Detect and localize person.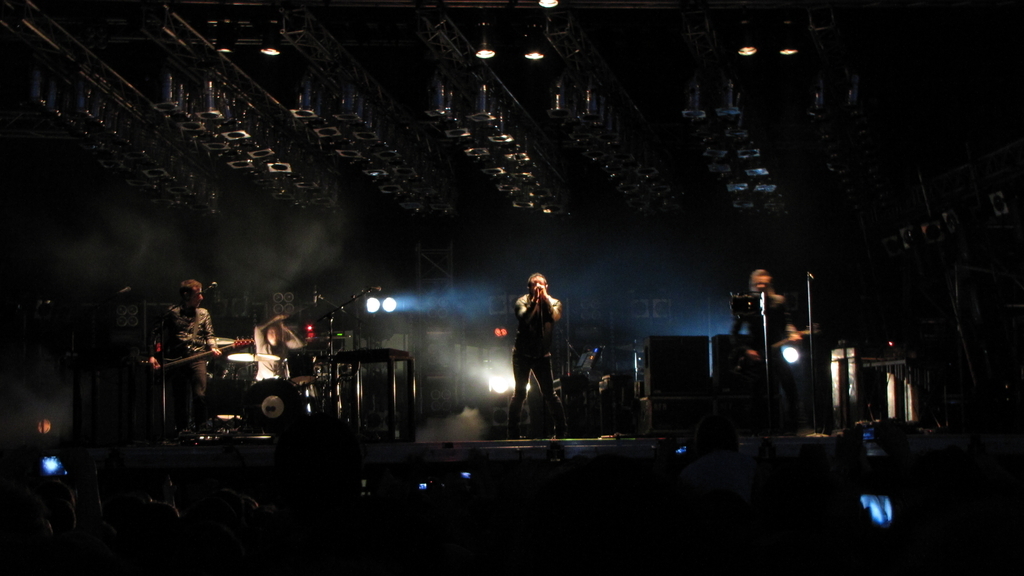
Localized at box=[508, 251, 572, 435].
